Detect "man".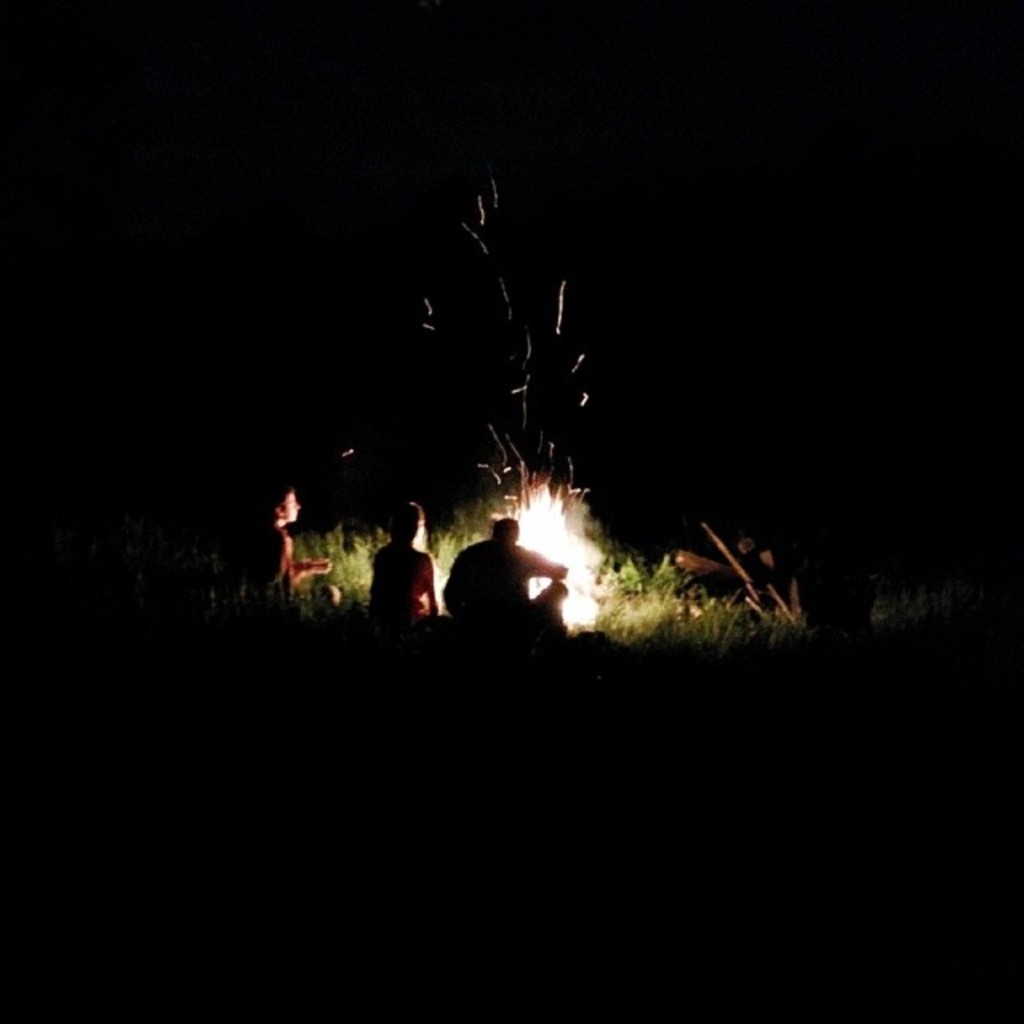
Detected at (x1=224, y1=485, x2=323, y2=600).
